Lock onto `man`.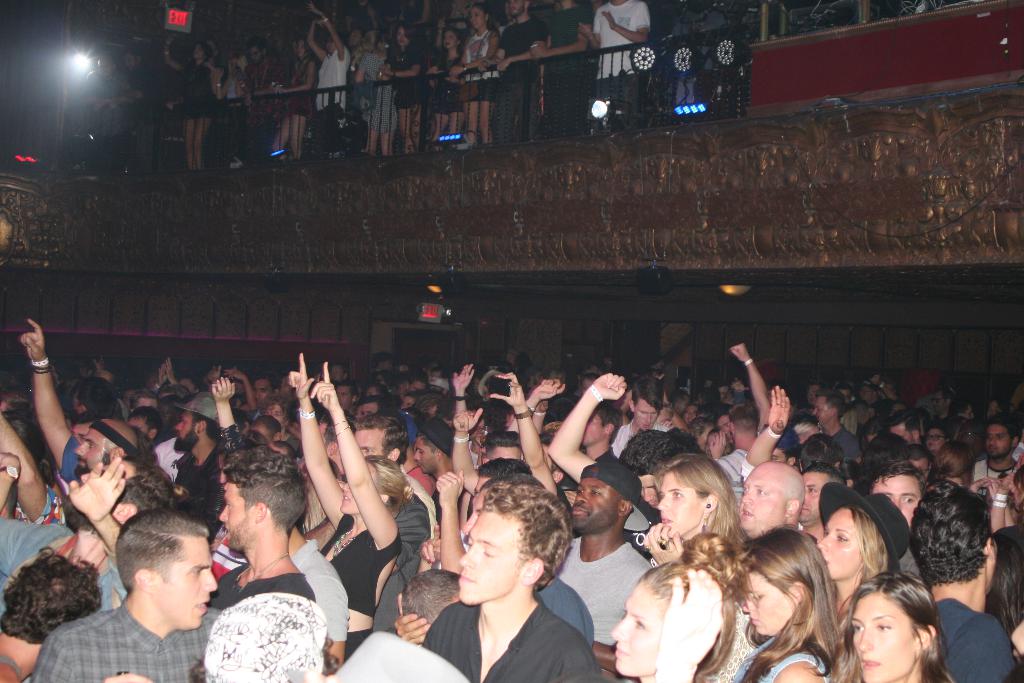
Locked: Rect(555, 461, 655, 682).
